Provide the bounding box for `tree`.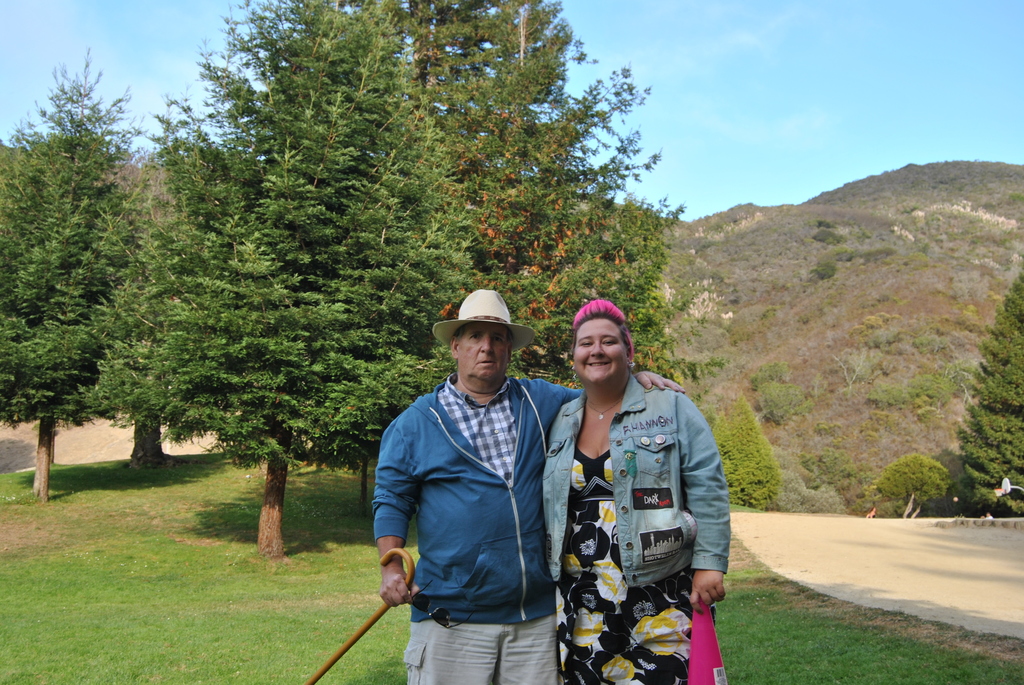
{"left": 0, "top": 47, "right": 163, "bottom": 504}.
